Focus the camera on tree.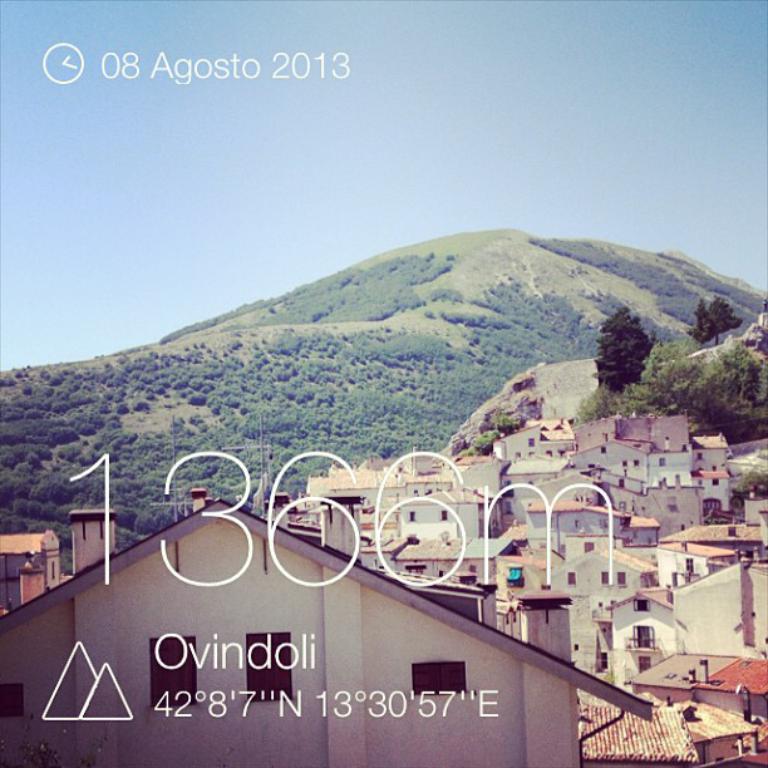
Focus region: 684 291 740 348.
